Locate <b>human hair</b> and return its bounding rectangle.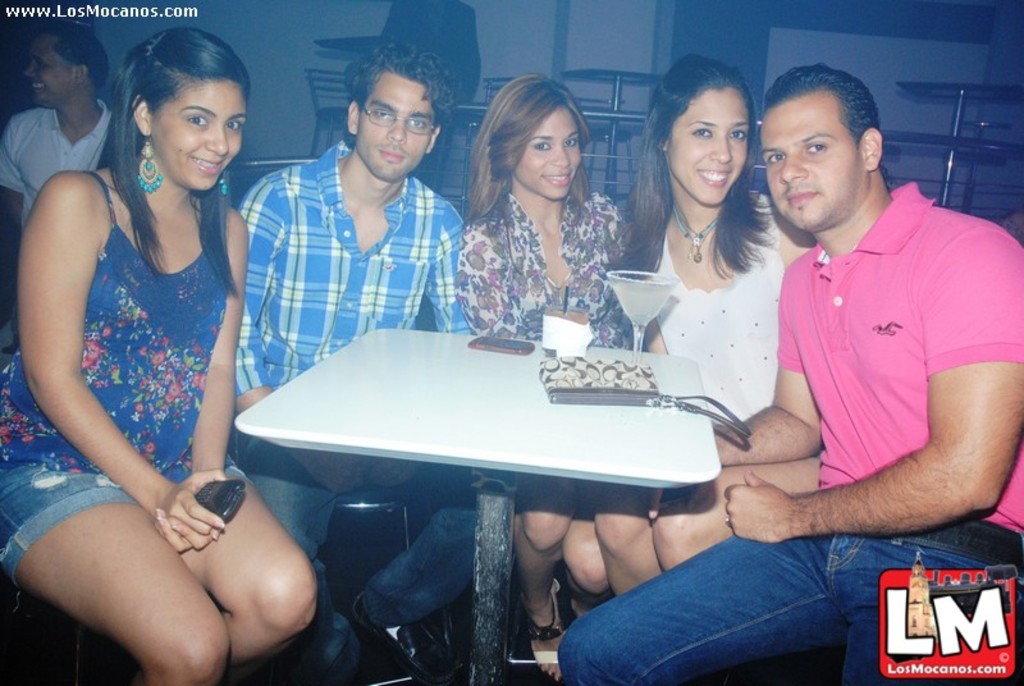
rect(465, 76, 595, 234).
